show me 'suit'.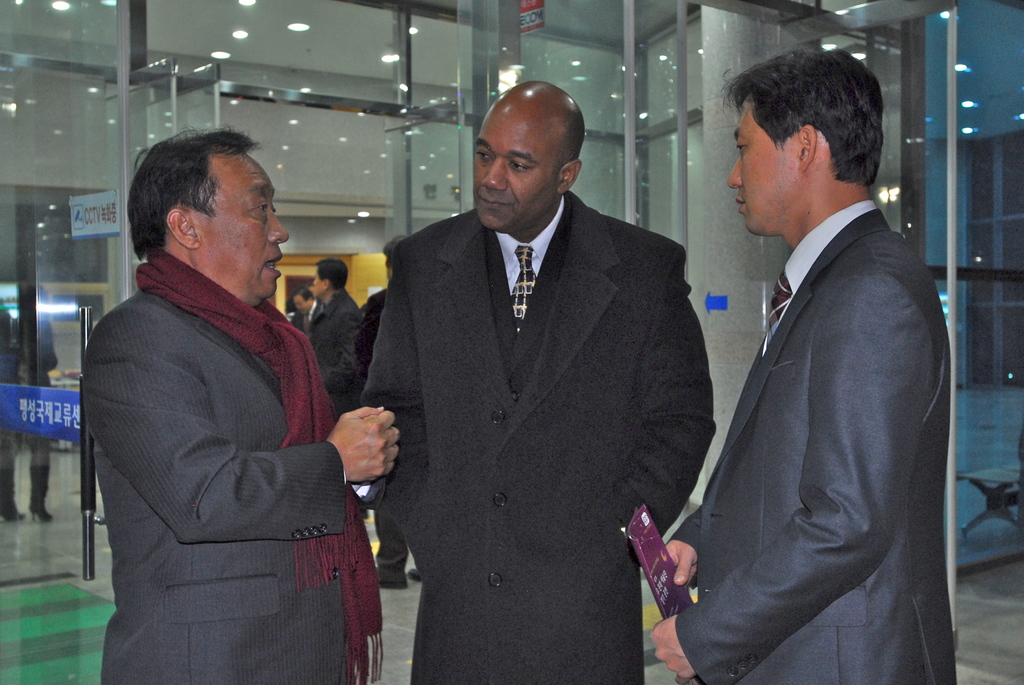
'suit' is here: (left=79, top=284, right=372, bottom=684).
